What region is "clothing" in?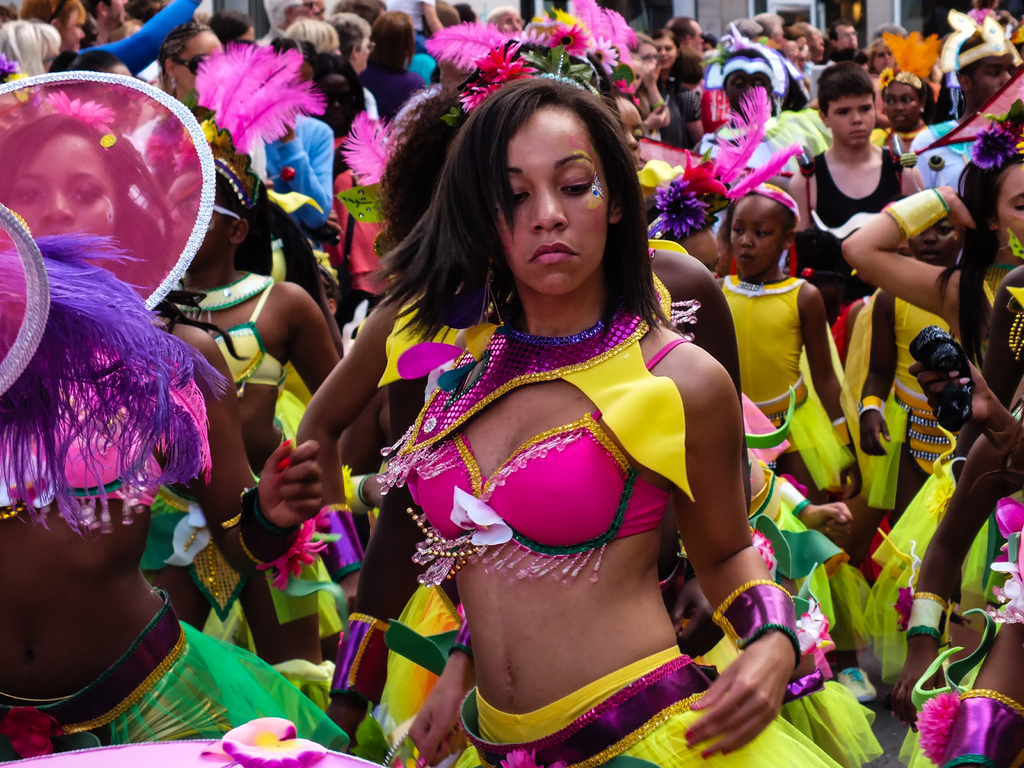
crop(83, 0, 204, 88).
